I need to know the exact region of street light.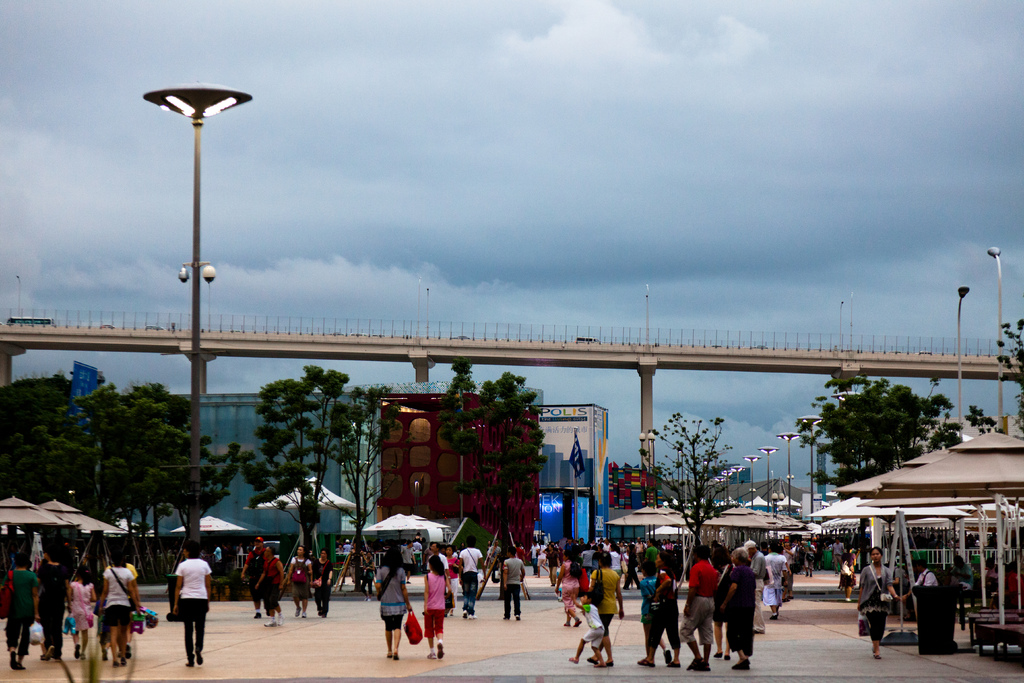
Region: select_region(774, 428, 806, 517).
